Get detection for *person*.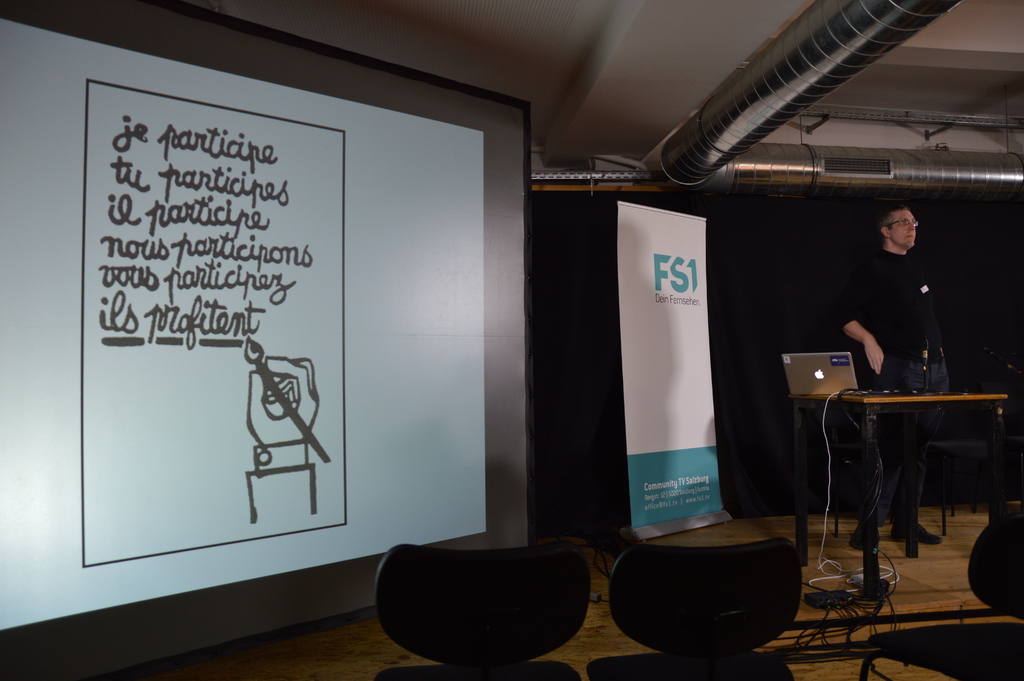
Detection: <region>834, 196, 950, 556</region>.
